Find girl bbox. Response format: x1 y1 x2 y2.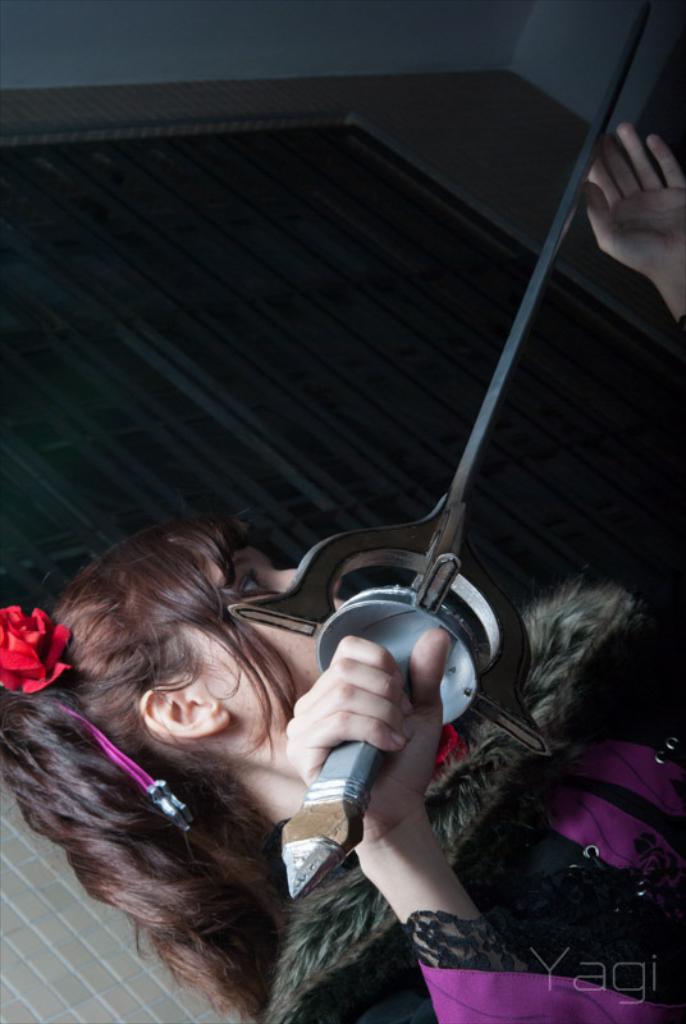
0 123 685 1023.
